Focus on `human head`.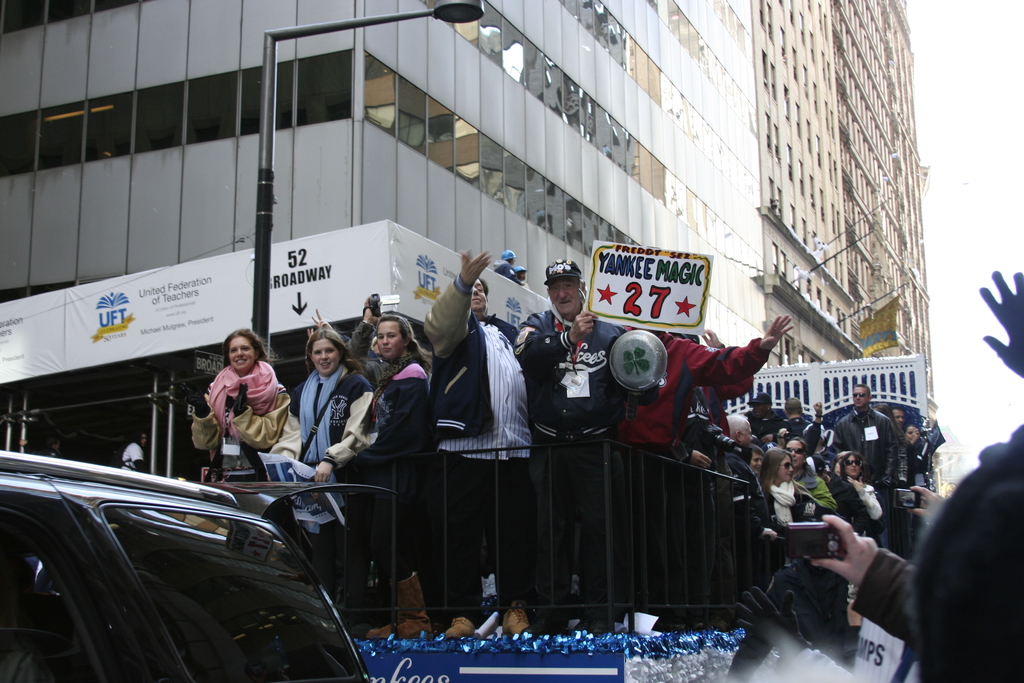
Focused at (471,279,488,315).
